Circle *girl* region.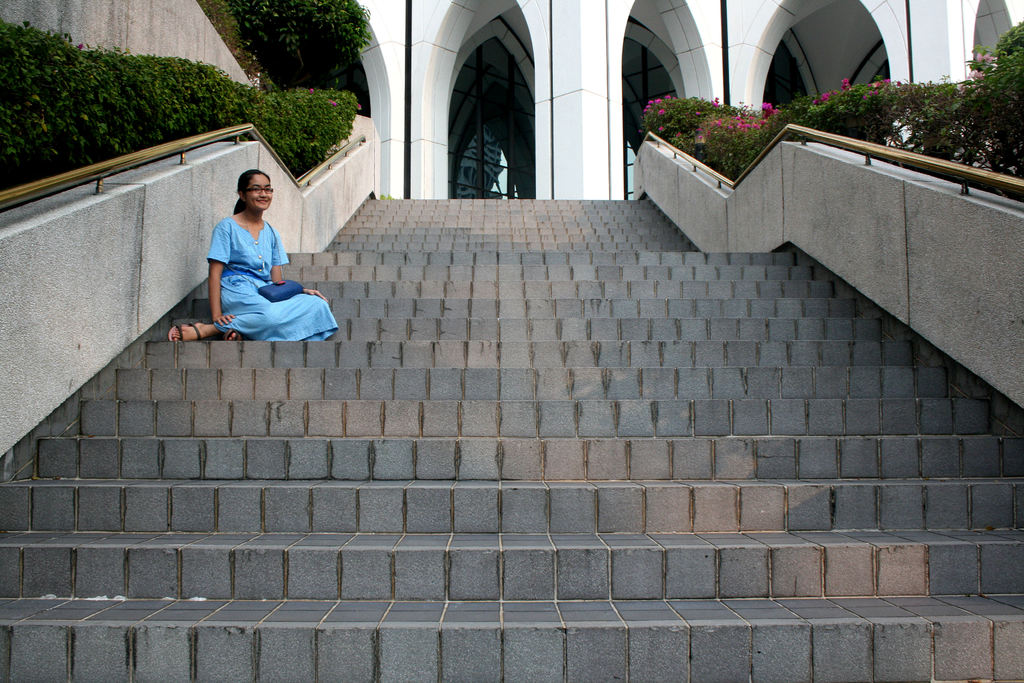
Region: rect(177, 186, 330, 347).
